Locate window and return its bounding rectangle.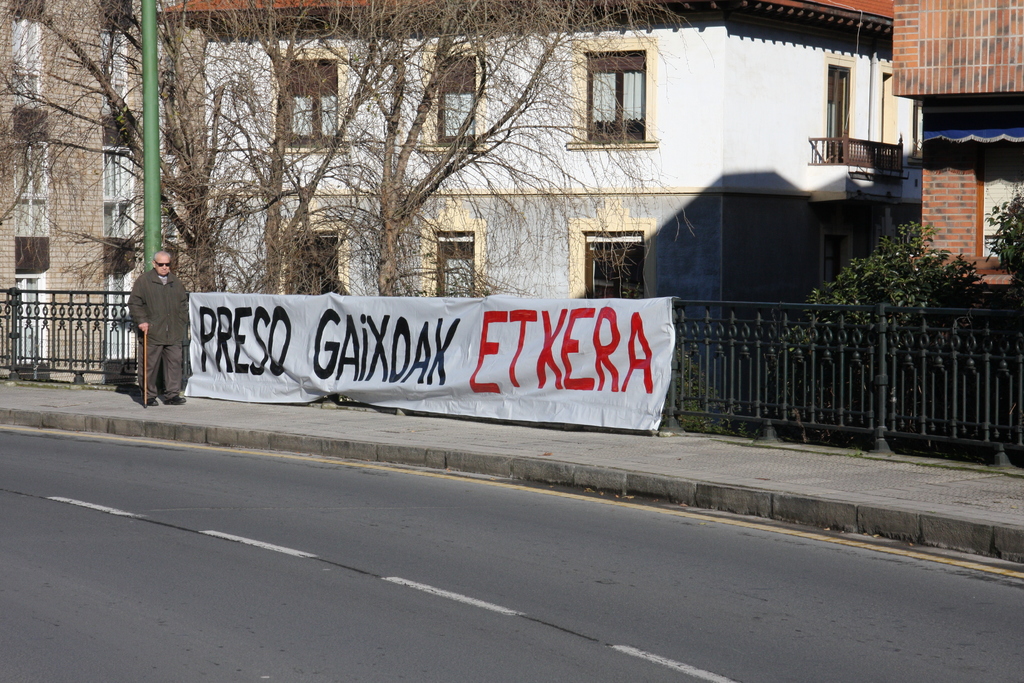
{"x1": 913, "y1": 95, "x2": 923, "y2": 161}.
